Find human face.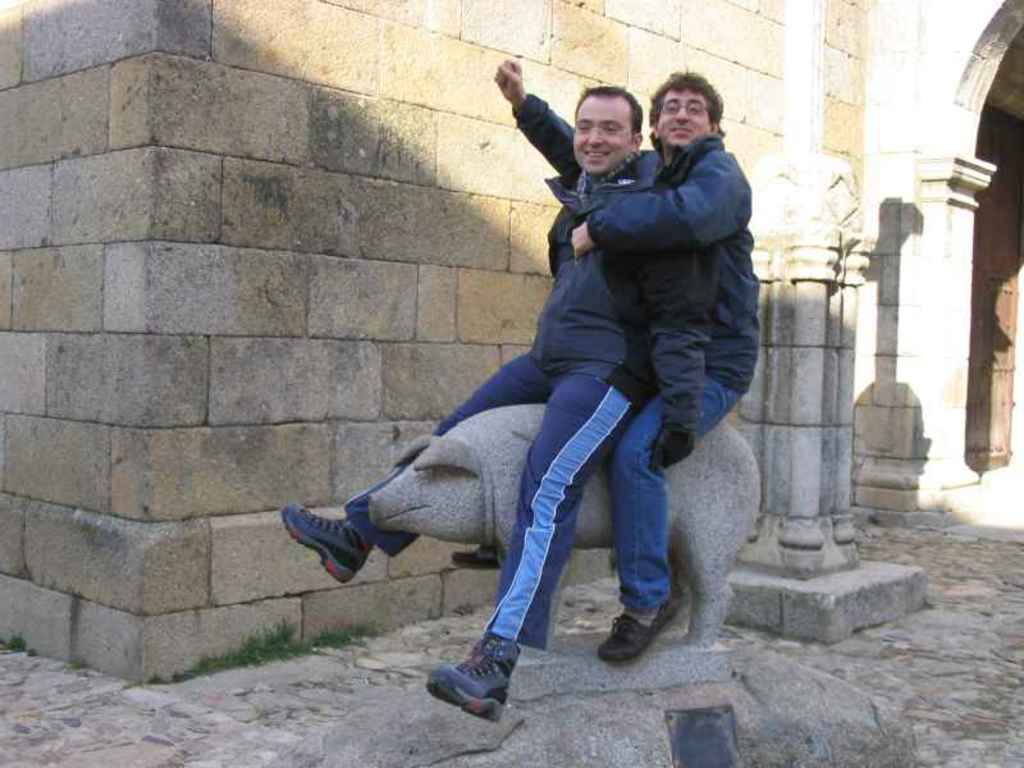
<region>658, 93, 712, 148</region>.
